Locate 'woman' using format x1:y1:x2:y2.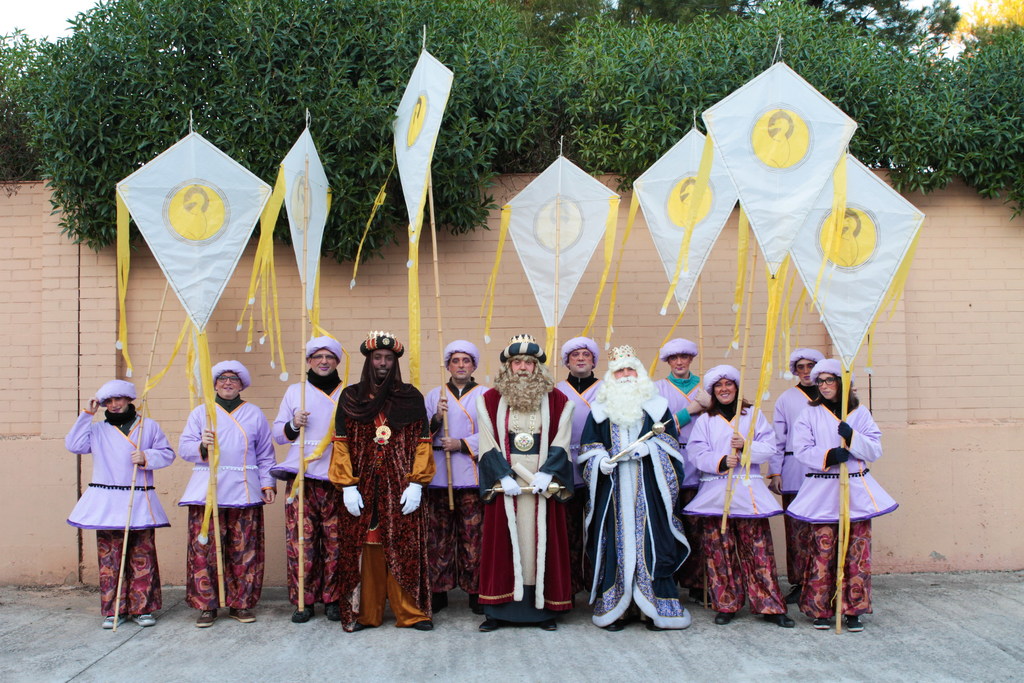
785:357:900:630.
